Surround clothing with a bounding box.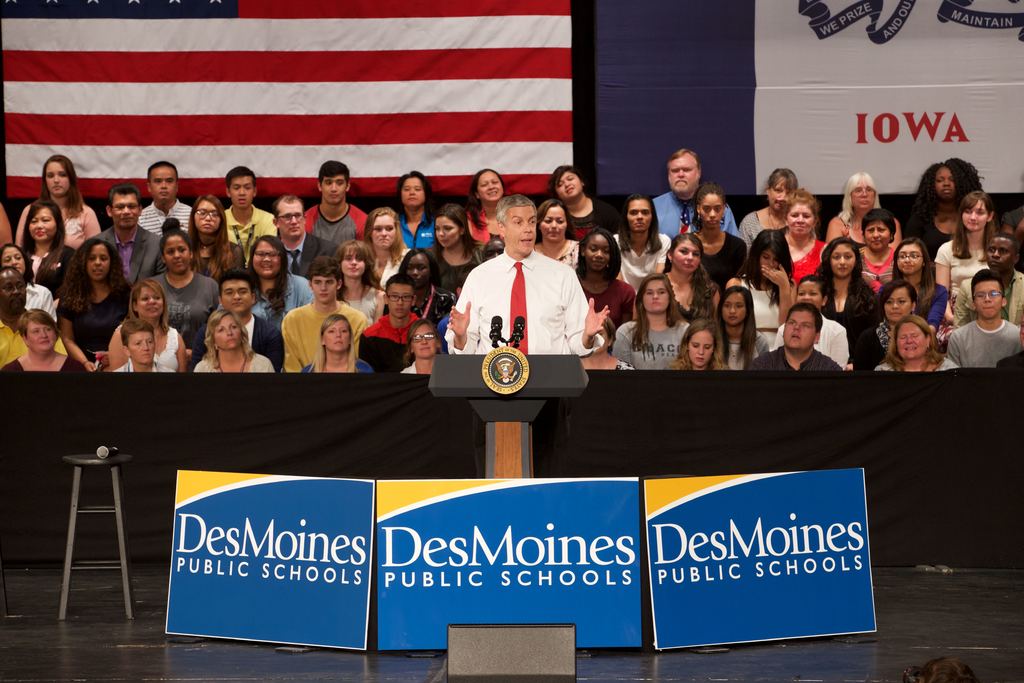
[left=340, top=279, right=383, bottom=319].
